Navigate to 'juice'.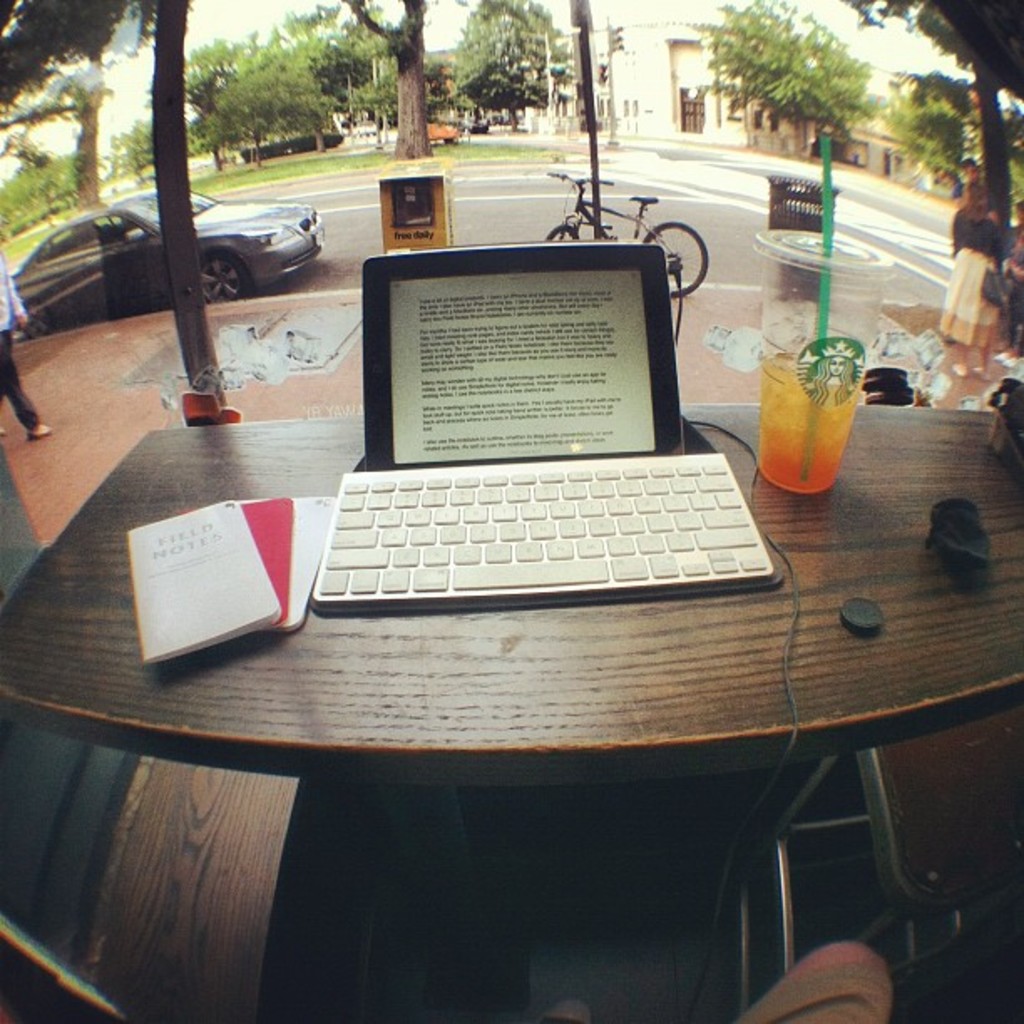
Navigation target: select_region(768, 323, 883, 502).
